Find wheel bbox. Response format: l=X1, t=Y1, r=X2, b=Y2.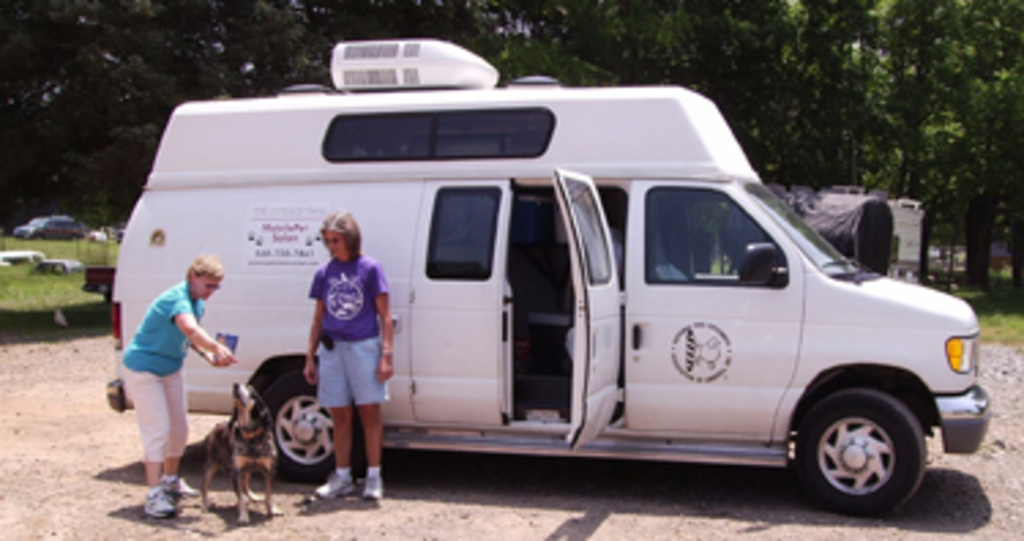
l=257, t=366, r=355, b=484.
